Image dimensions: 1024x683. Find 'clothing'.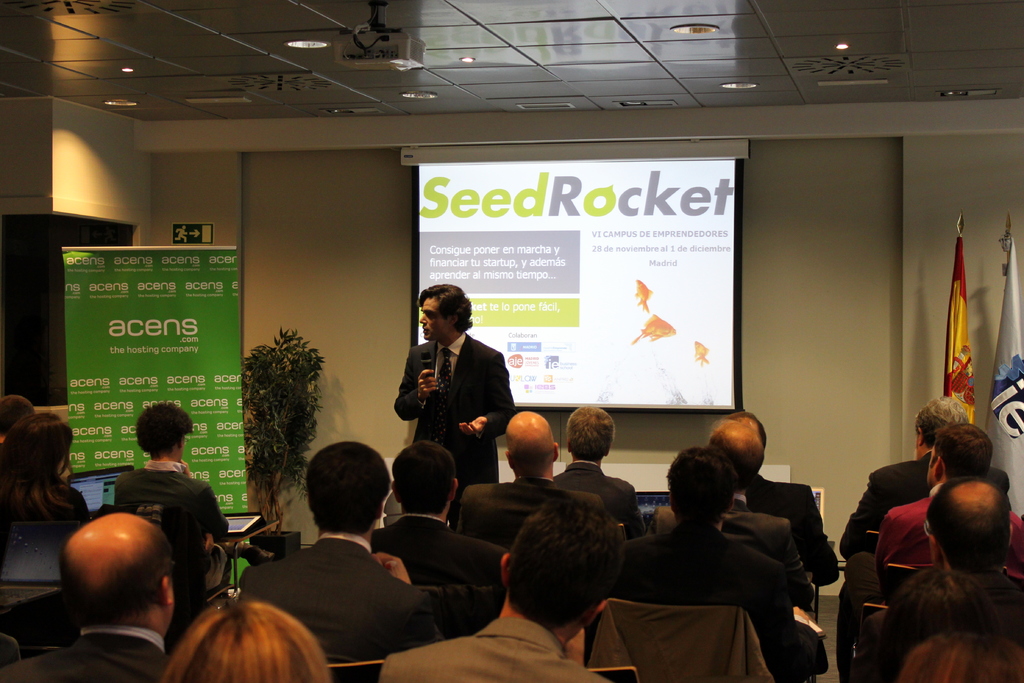
region(455, 470, 611, 553).
